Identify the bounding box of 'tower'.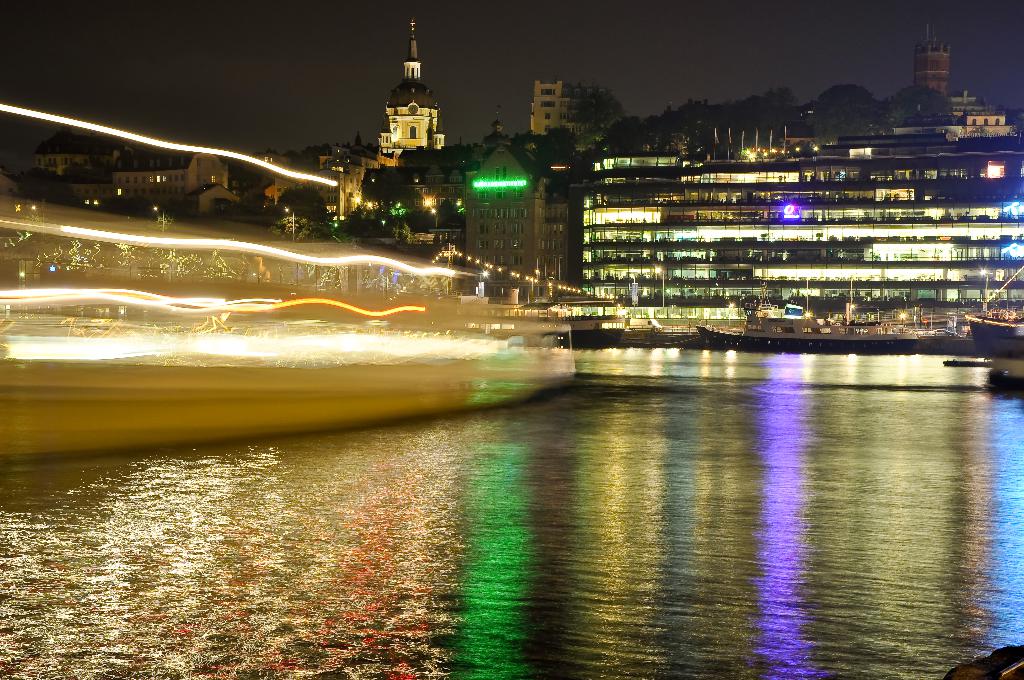
bbox=[381, 12, 443, 170].
